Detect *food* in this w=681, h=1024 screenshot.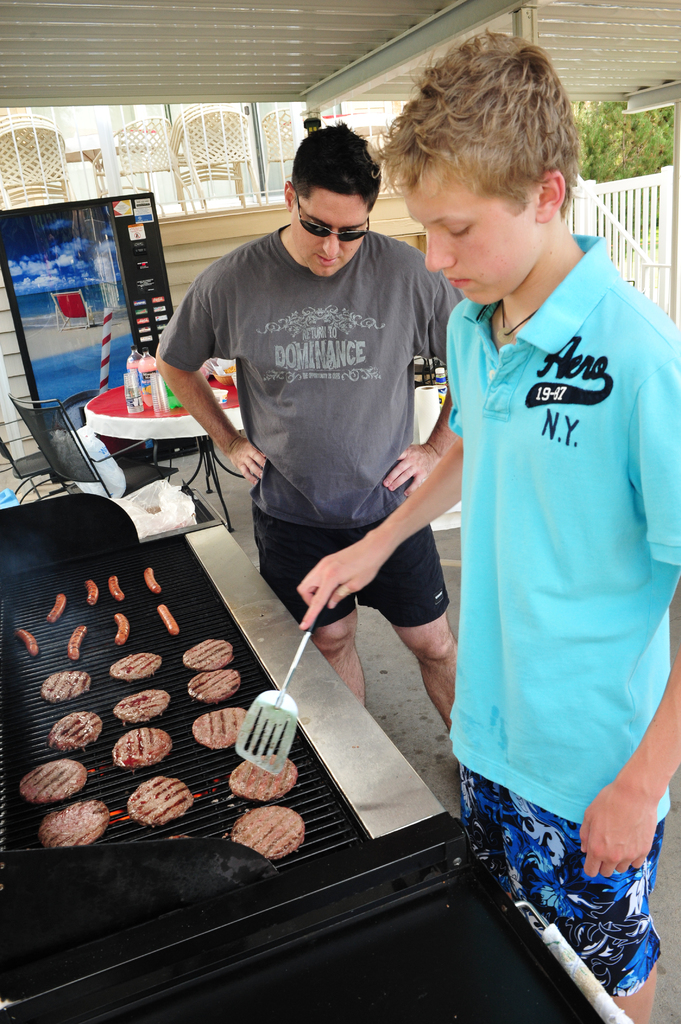
Detection: (181, 639, 235, 671).
